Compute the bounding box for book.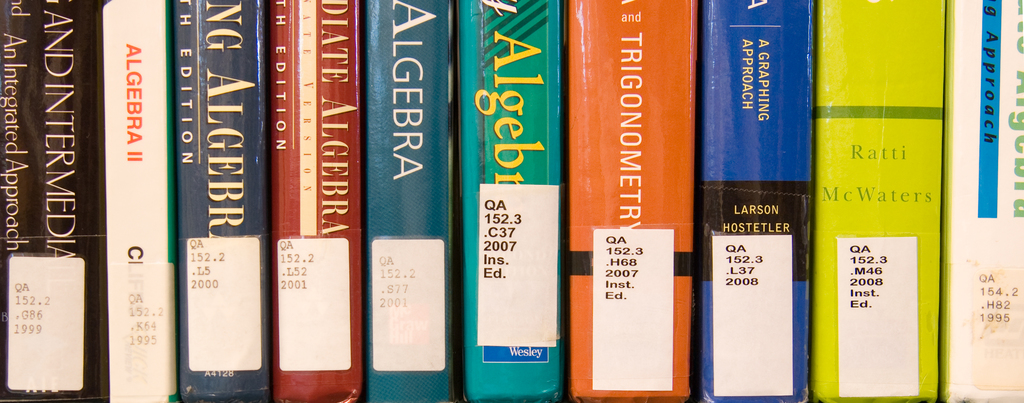
<region>812, 0, 945, 402</region>.
